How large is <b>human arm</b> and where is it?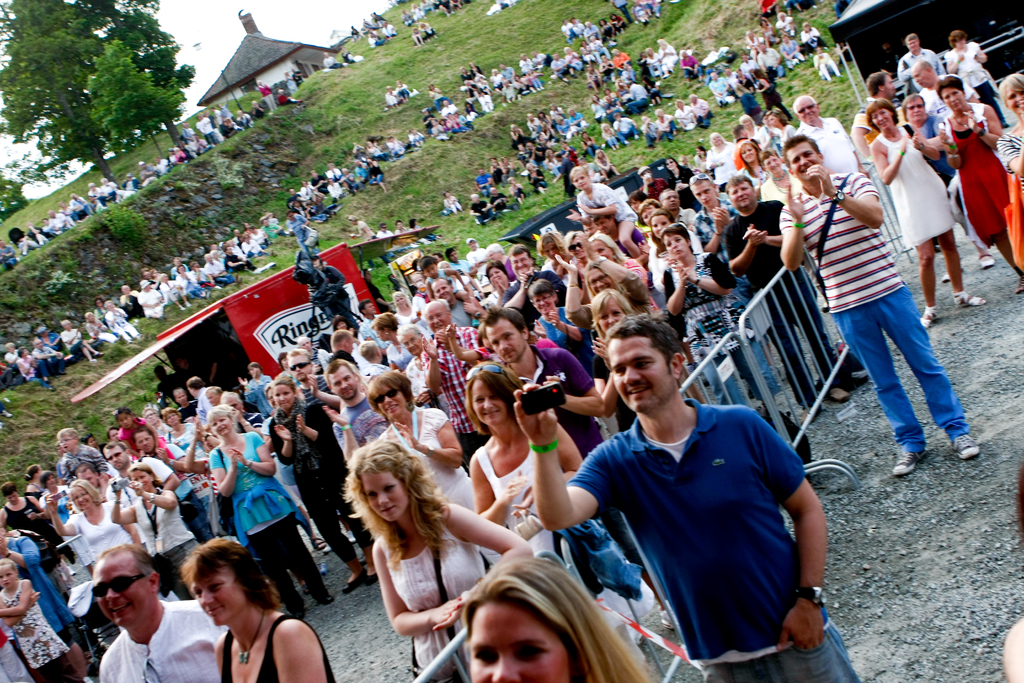
Bounding box: l=228, t=425, r=278, b=483.
